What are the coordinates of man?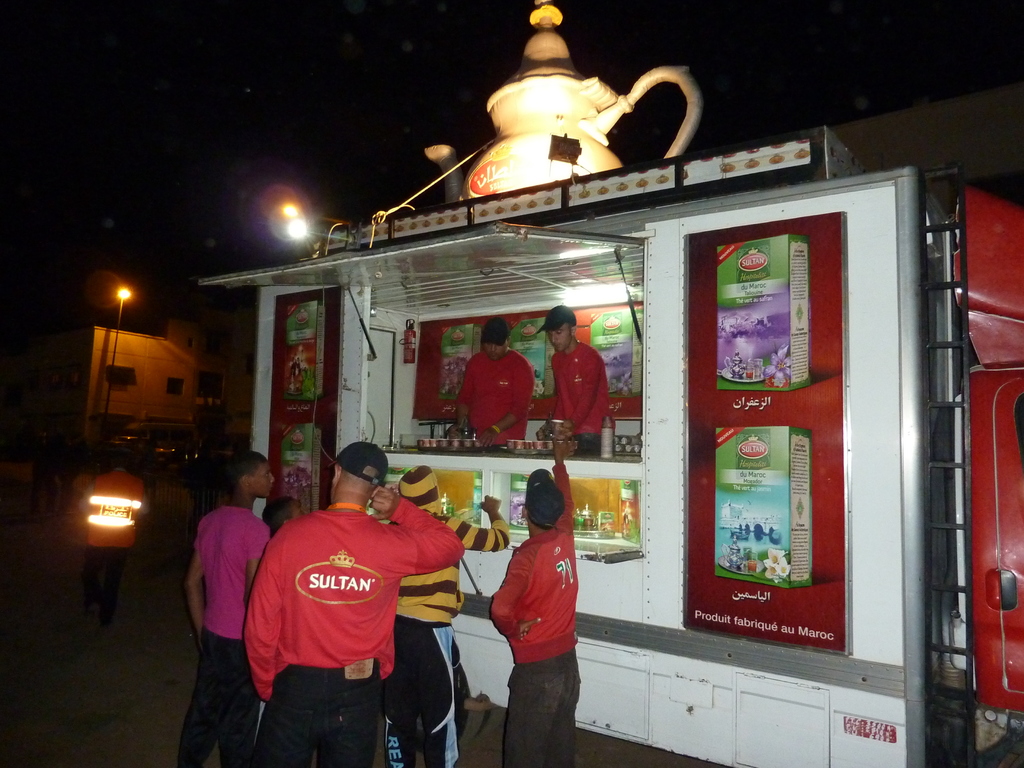
<box>380,465,510,767</box>.
